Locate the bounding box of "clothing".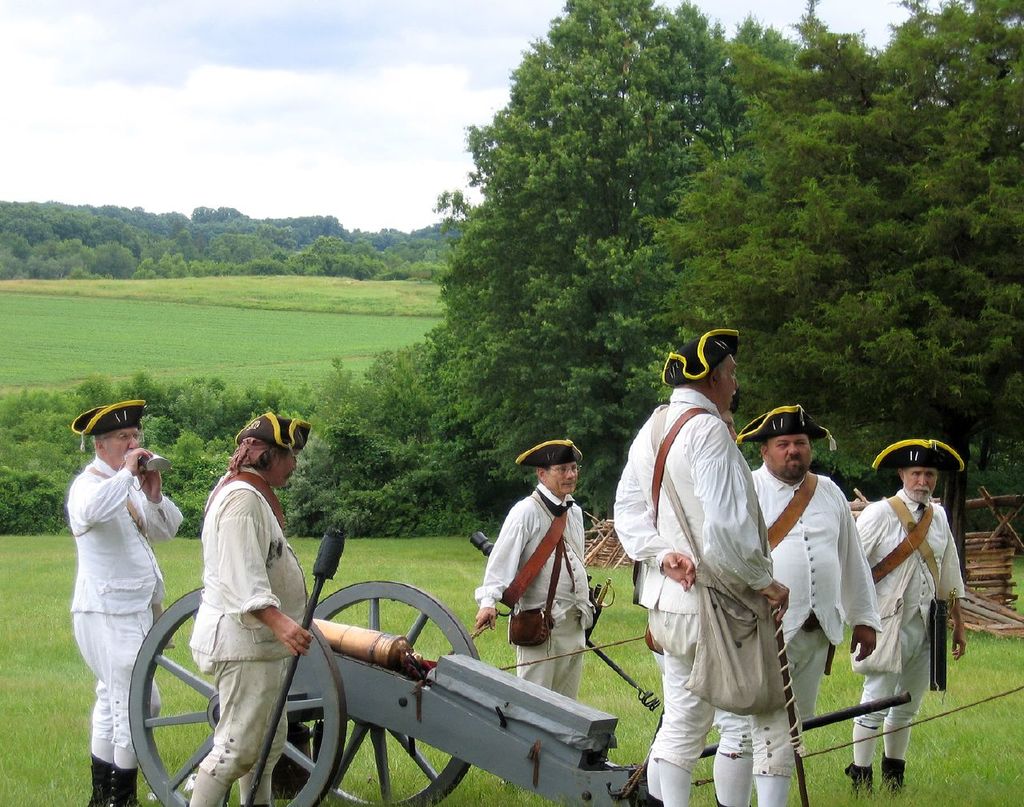
Bounding box: box=[179, 464, 319, 806].
